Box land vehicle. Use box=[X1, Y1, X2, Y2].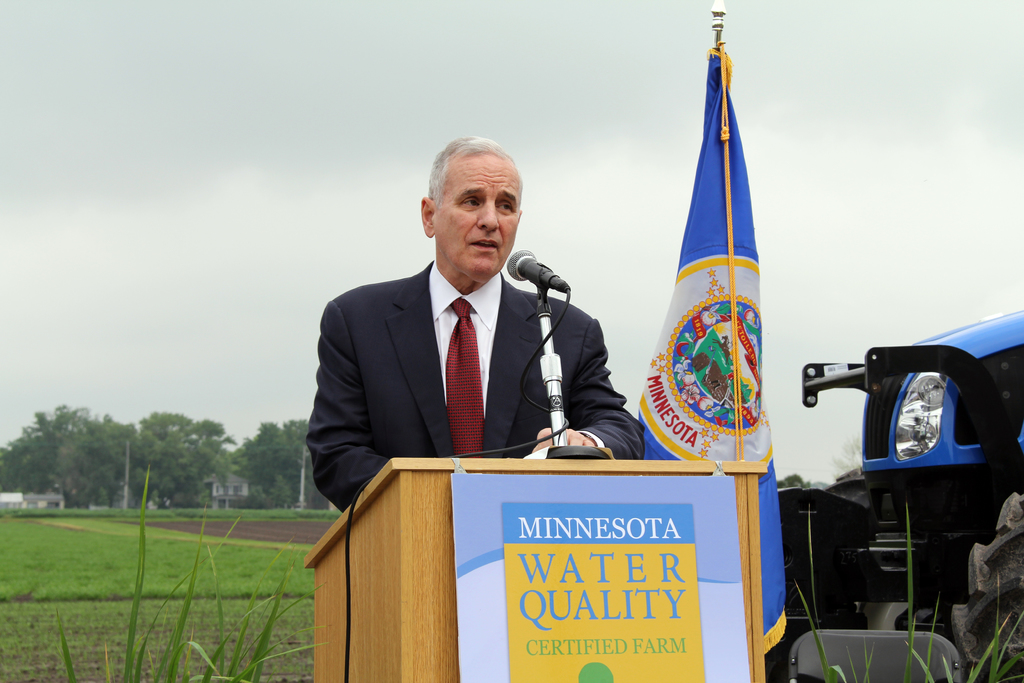
box=[731, 341, 1023, 670].
